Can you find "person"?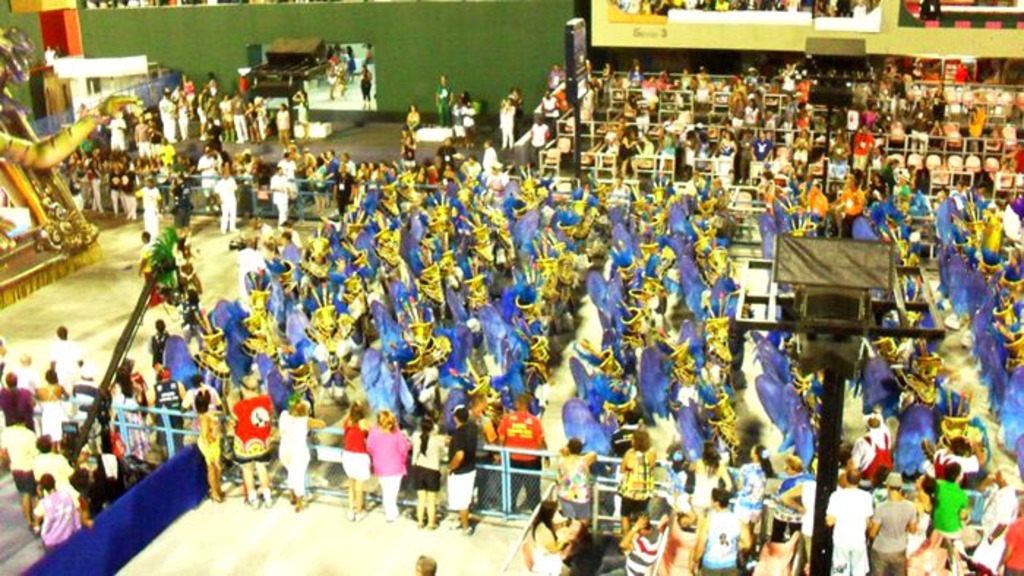
Yes, bounding box: crop(414, 415, 440, 522).
